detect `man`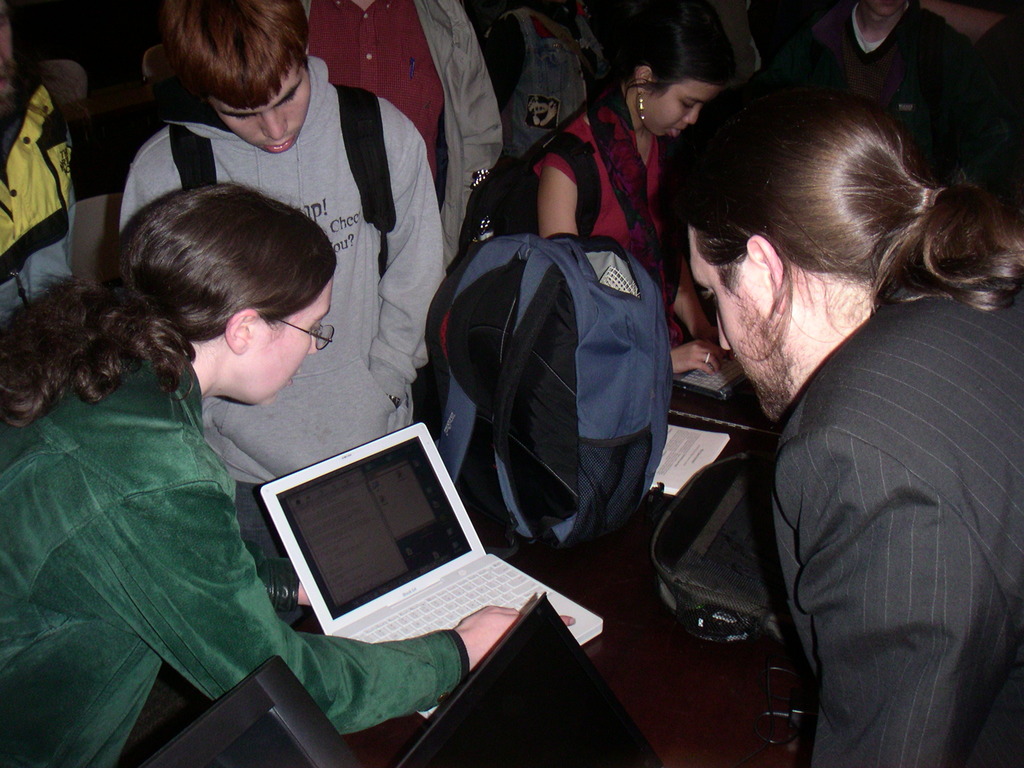
117,0,448,625
